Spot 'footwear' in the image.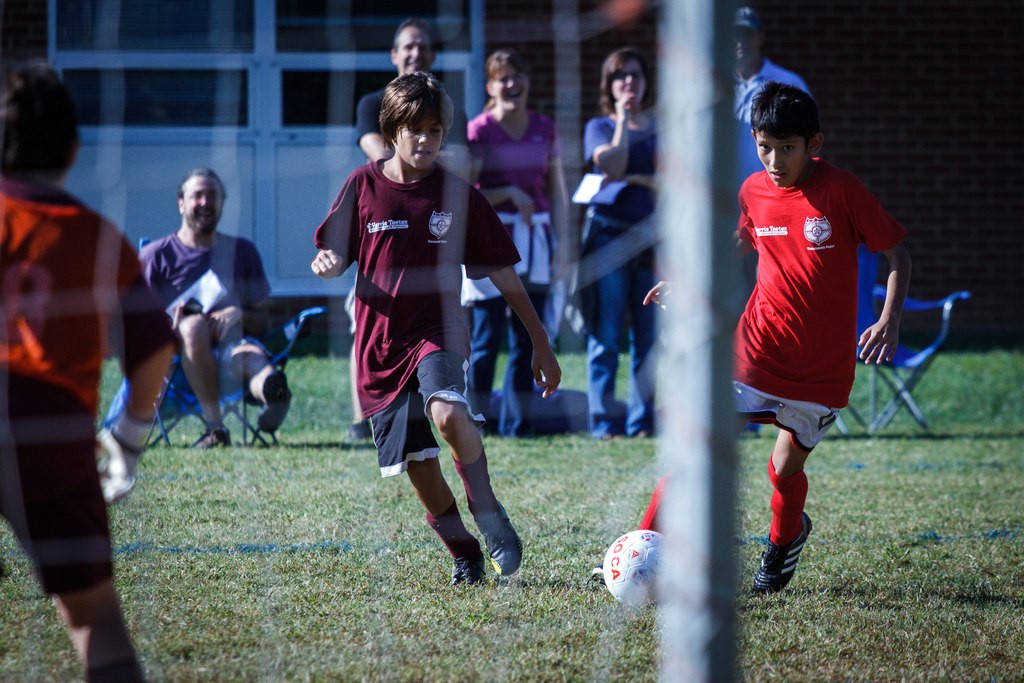
'footwear' found at Rect(764, 519, 819, 601).
